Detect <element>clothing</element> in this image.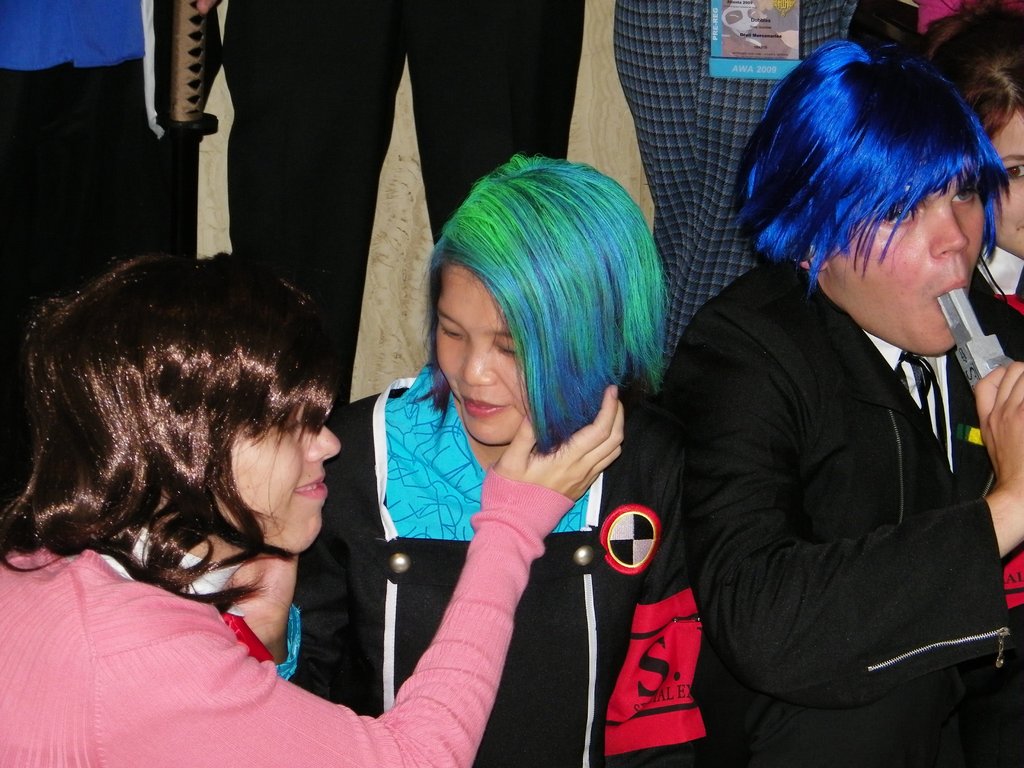
Detection: 0:0:199:330.
